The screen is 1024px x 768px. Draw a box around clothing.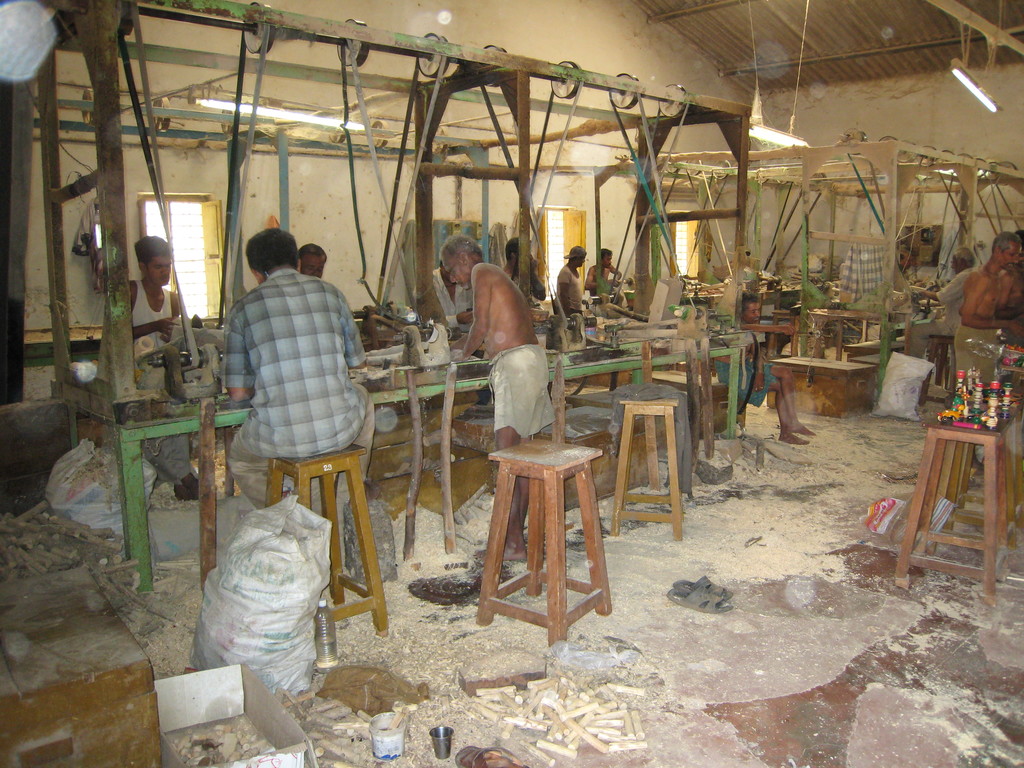
907,267,975,360.
